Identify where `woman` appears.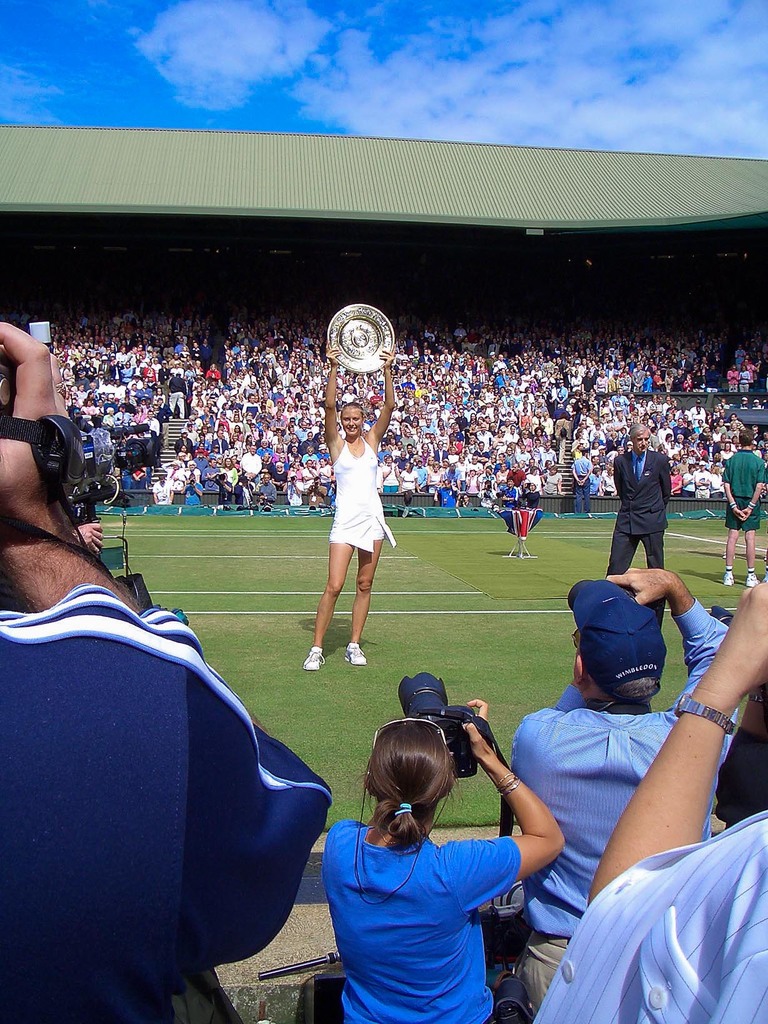
Appears at locate(232, 417, 240, 418).
